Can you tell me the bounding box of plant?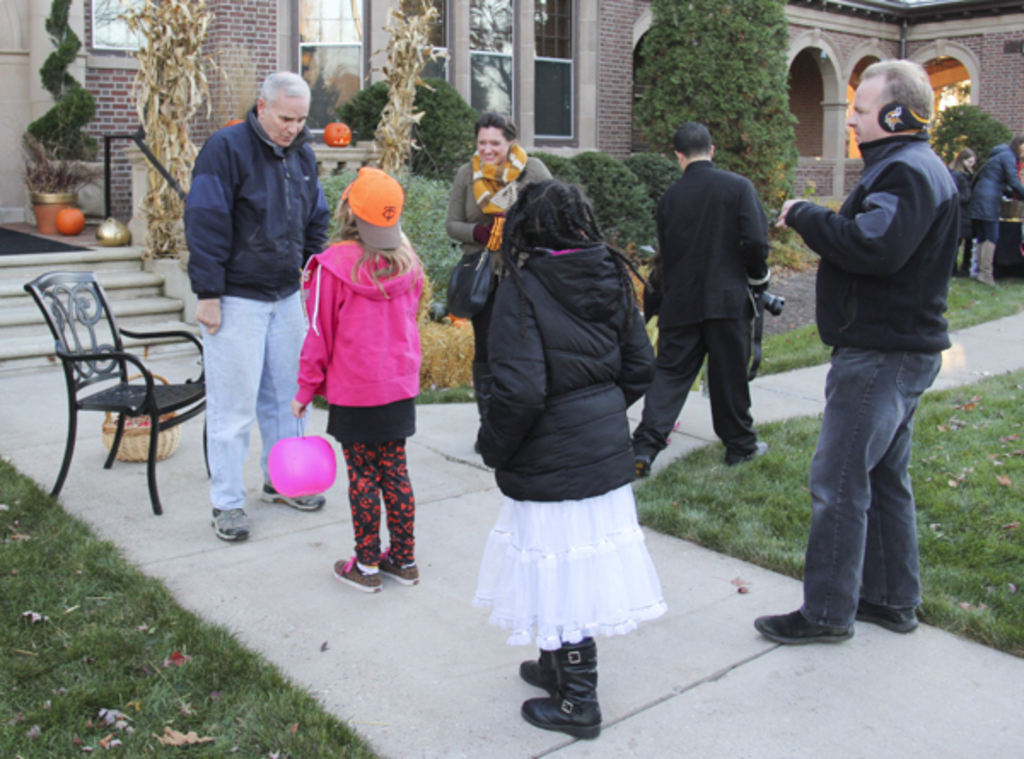
x1=85, y1=0, x2=229, y2=264.
